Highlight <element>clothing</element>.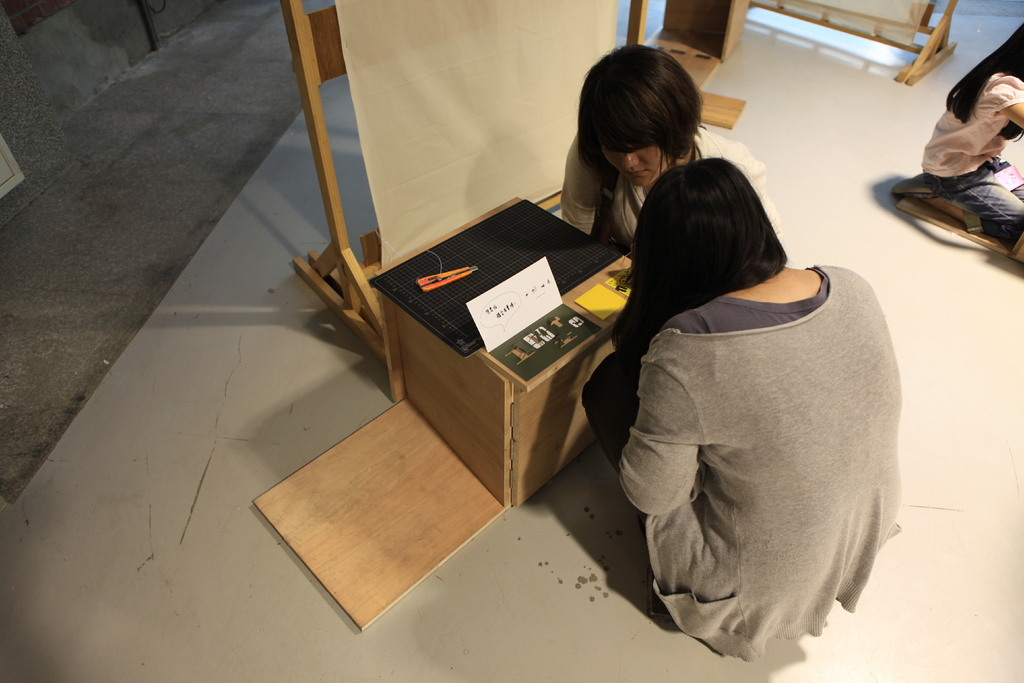
Highlighted region: Rect(922, 73, 1023, 248).
